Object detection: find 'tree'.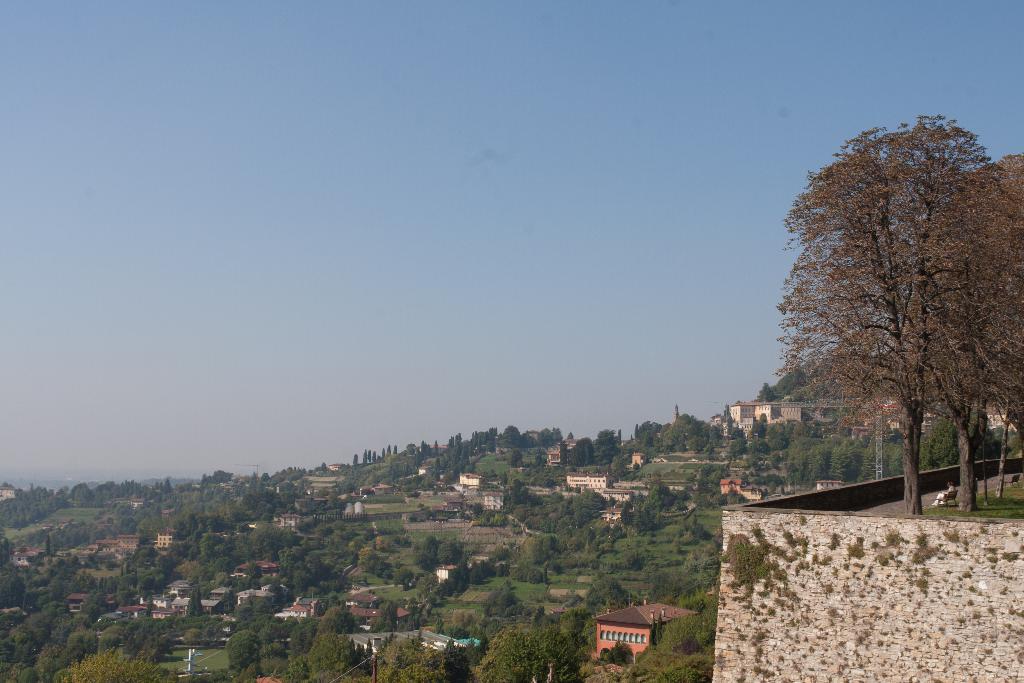
[left=244, top=488, right=266, bottom=518].
